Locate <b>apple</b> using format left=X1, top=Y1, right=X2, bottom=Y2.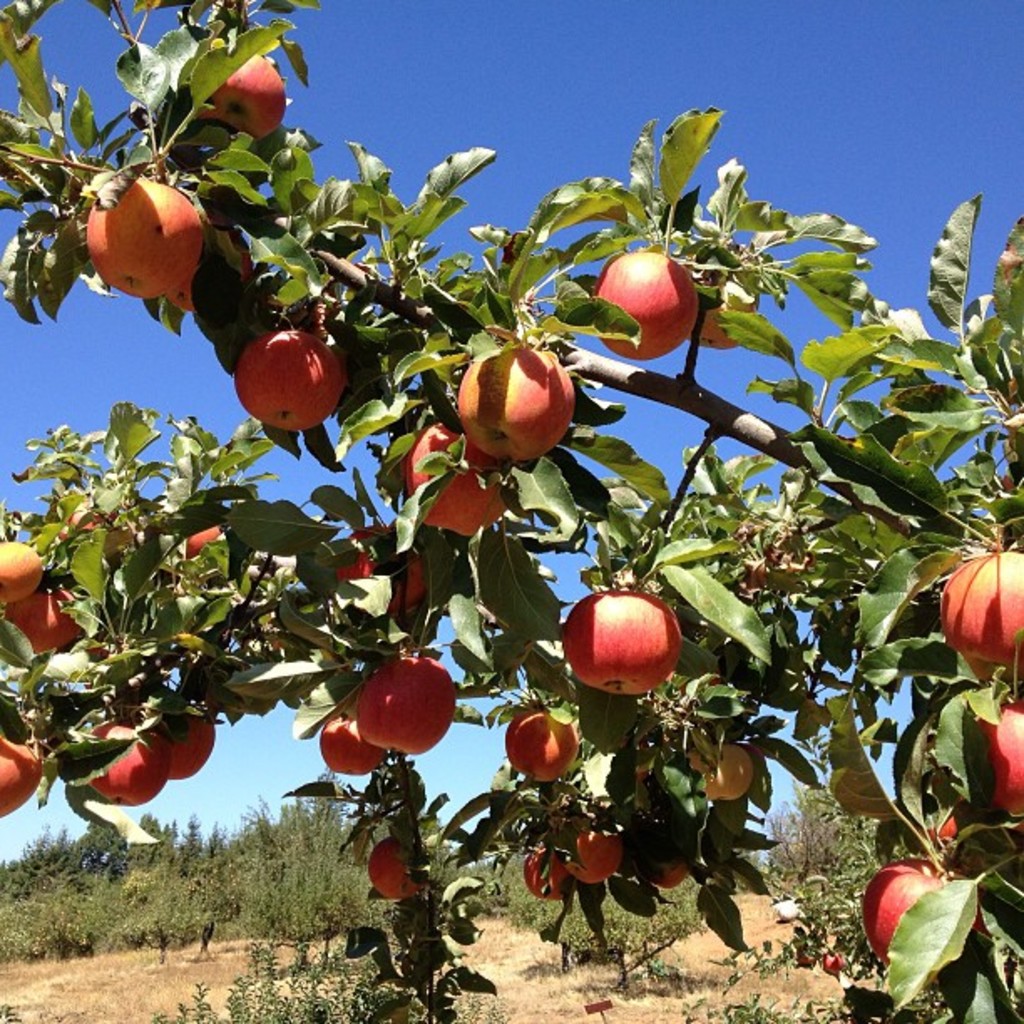
left=868, top=863, right=987, bottom=977.
